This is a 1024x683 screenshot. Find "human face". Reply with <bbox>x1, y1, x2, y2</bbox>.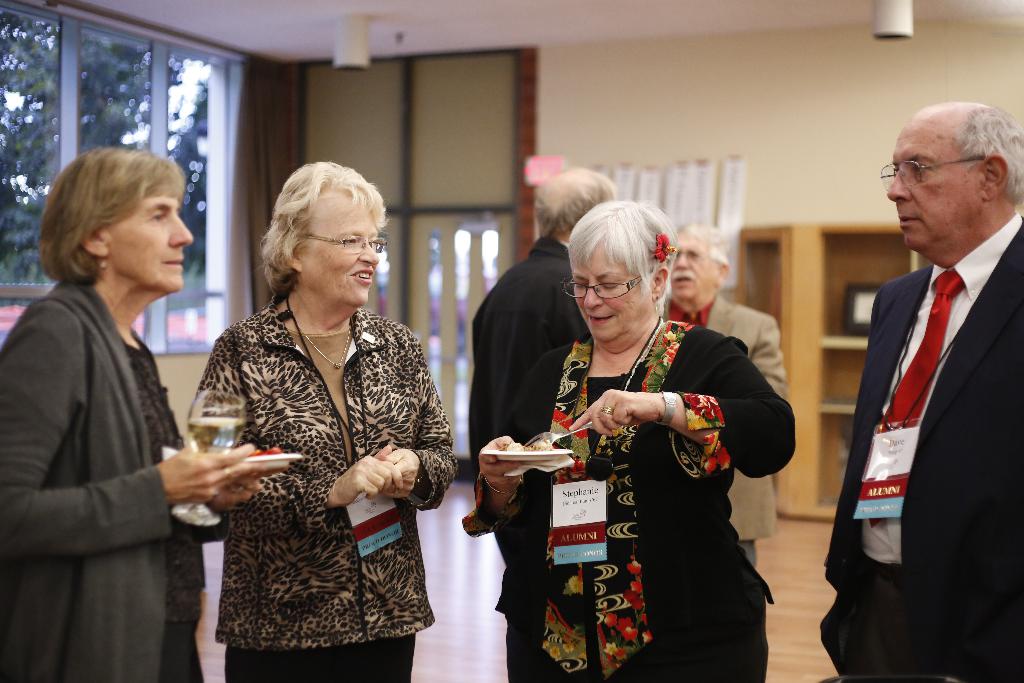
<bbox>112, 195, 195, 290</bbox>.
